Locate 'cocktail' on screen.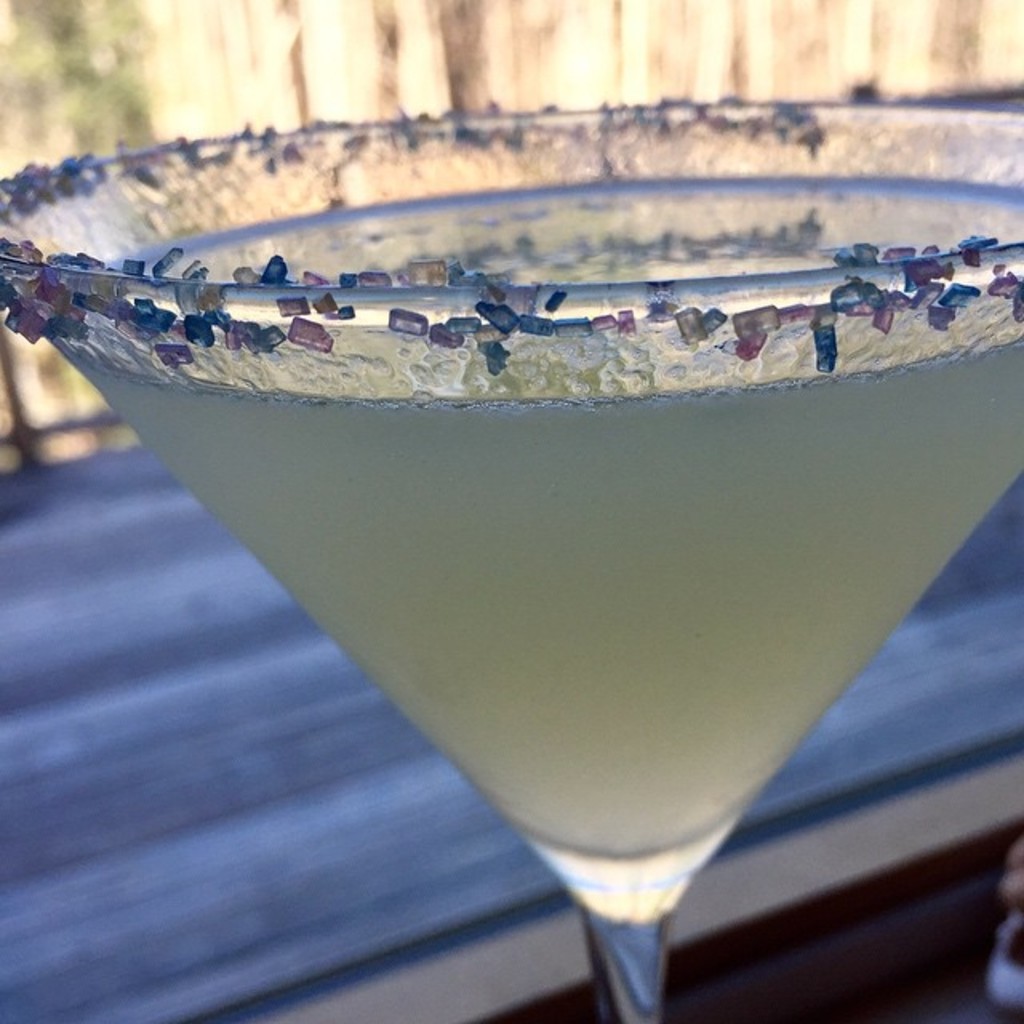
On screen at rect(8, 90, 1023, 1023).
